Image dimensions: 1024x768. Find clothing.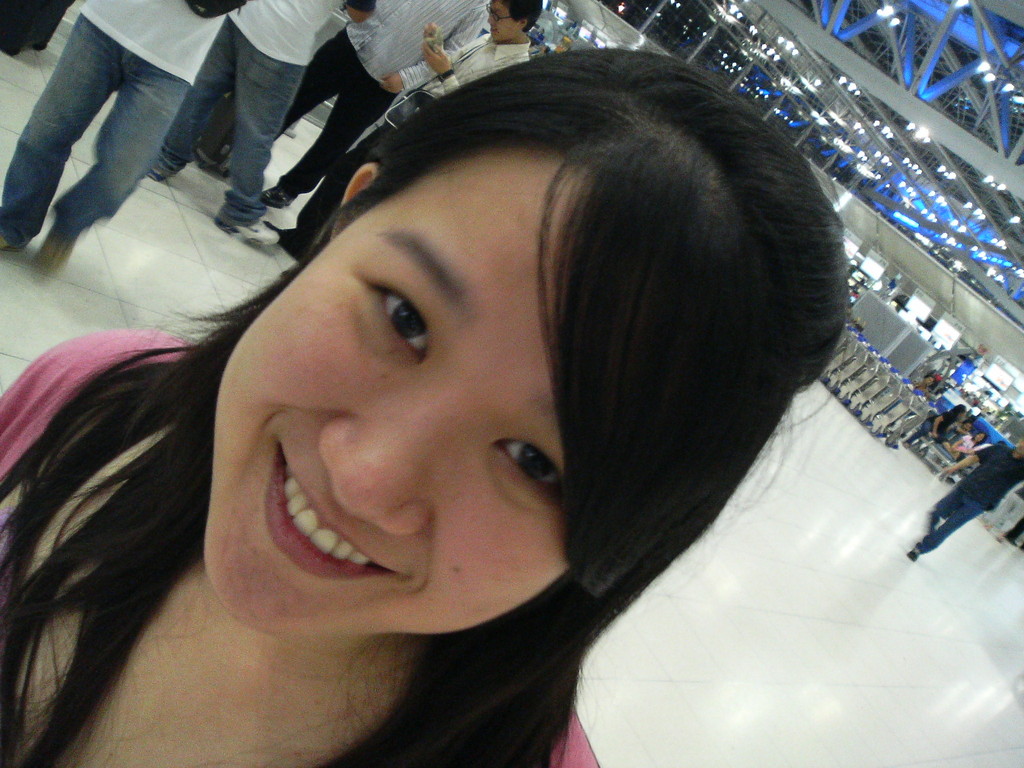
box(909, 412, 948, 445).
